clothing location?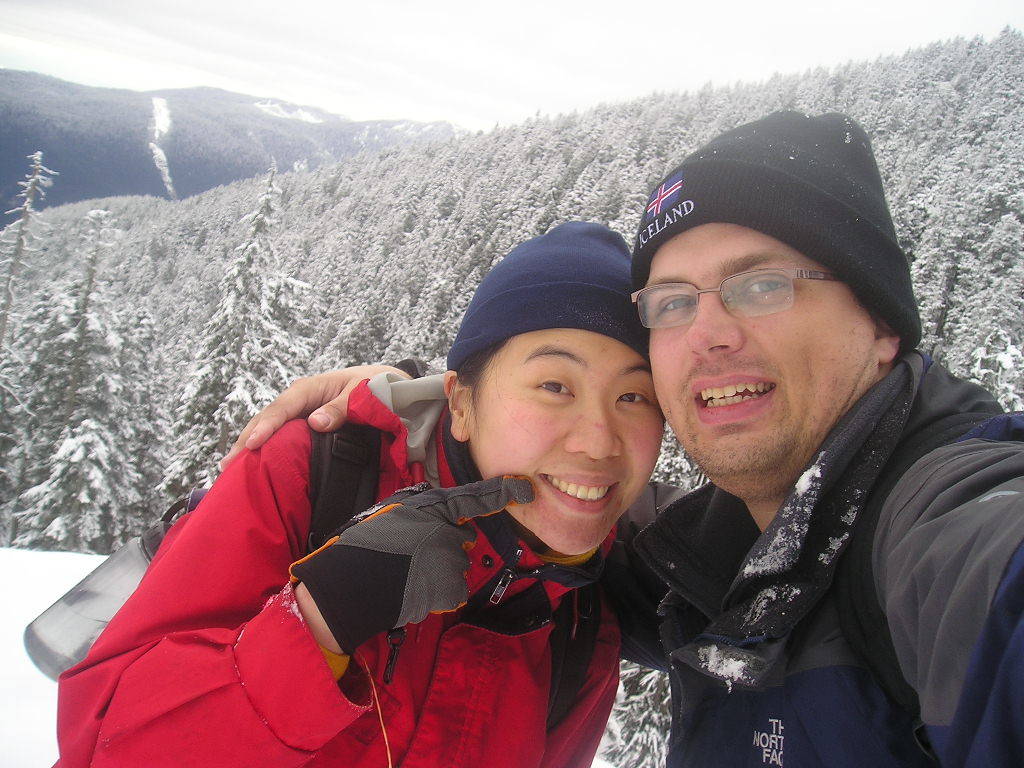
[left=66, top=354, right=645, bottom=753]
